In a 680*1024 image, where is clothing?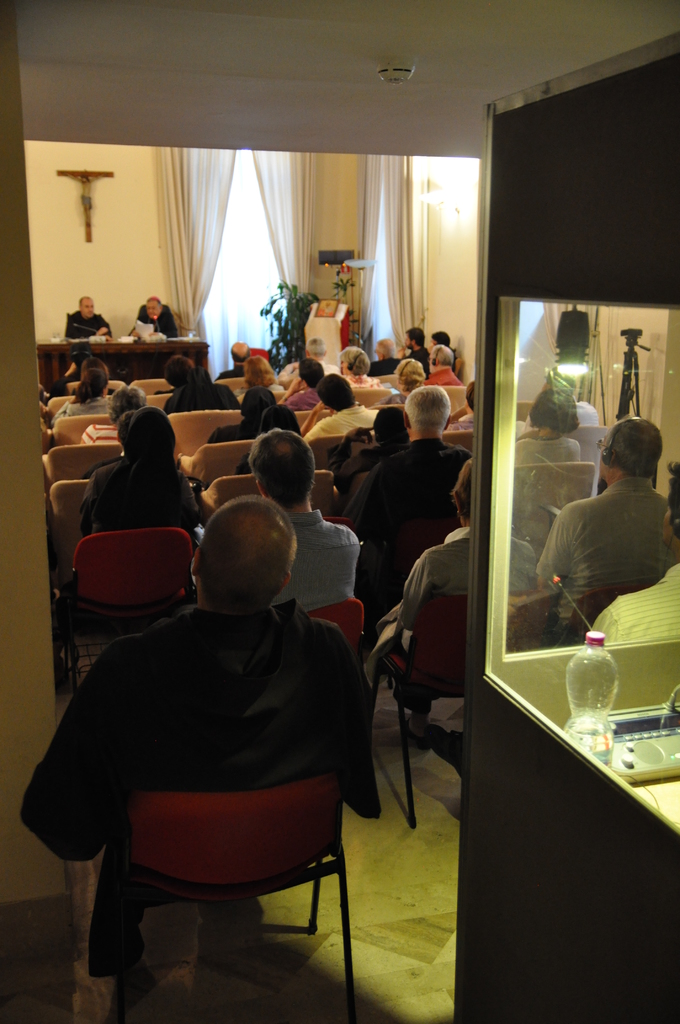
275 386 309 410.
